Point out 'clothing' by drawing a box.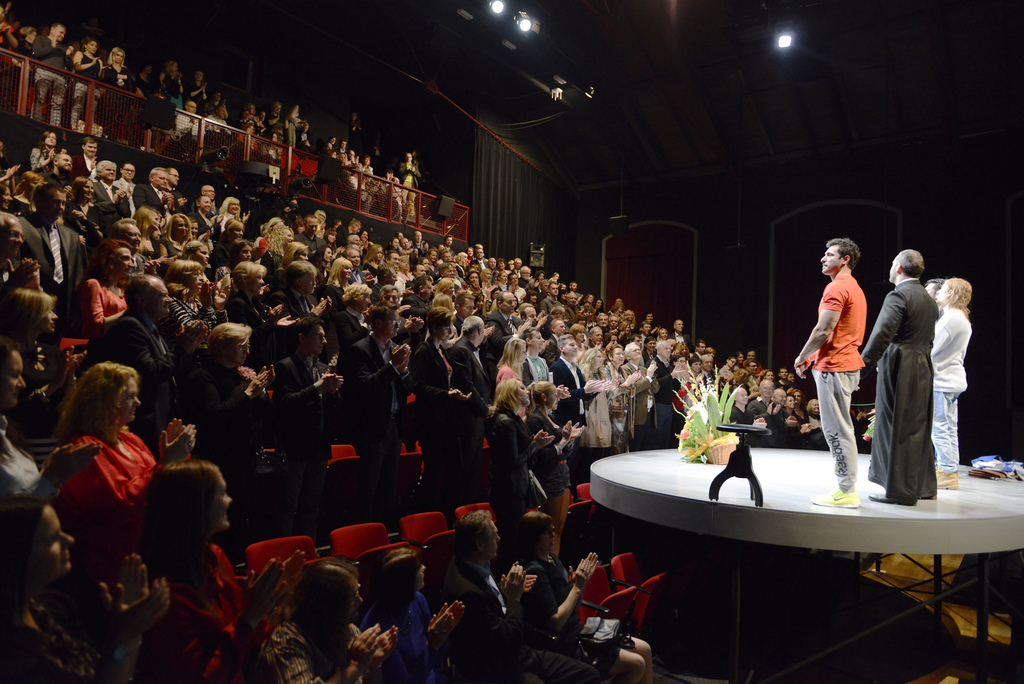
x1=196 y1=206 x2=214 y2=231.
